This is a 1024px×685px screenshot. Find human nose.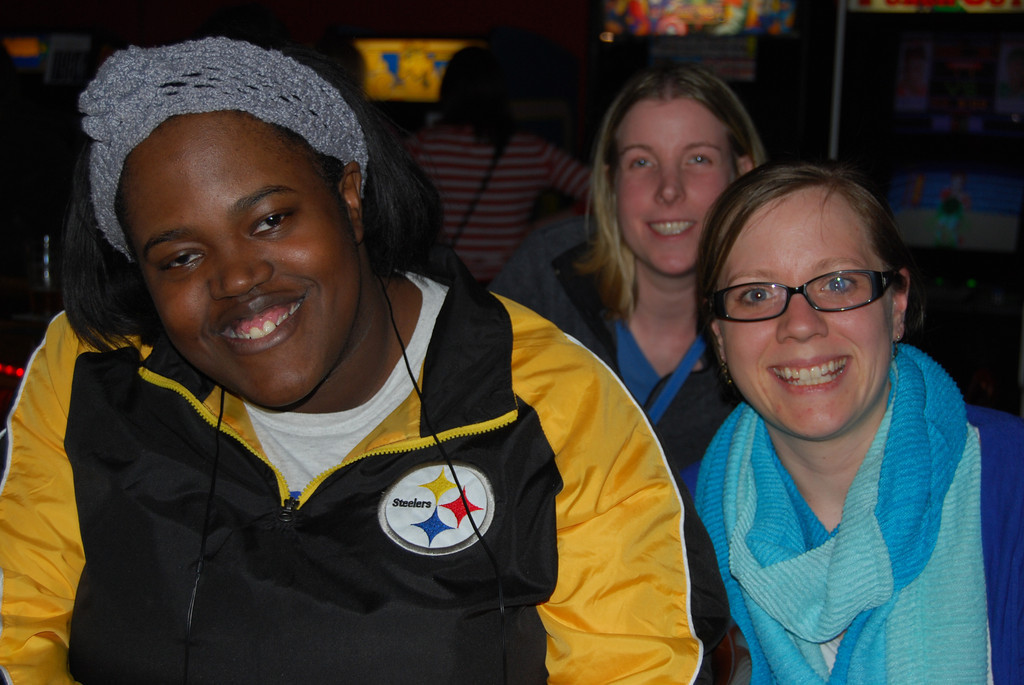
Bounding box: pyautogui.locateOnScreen(769, 283, 829, 346).
